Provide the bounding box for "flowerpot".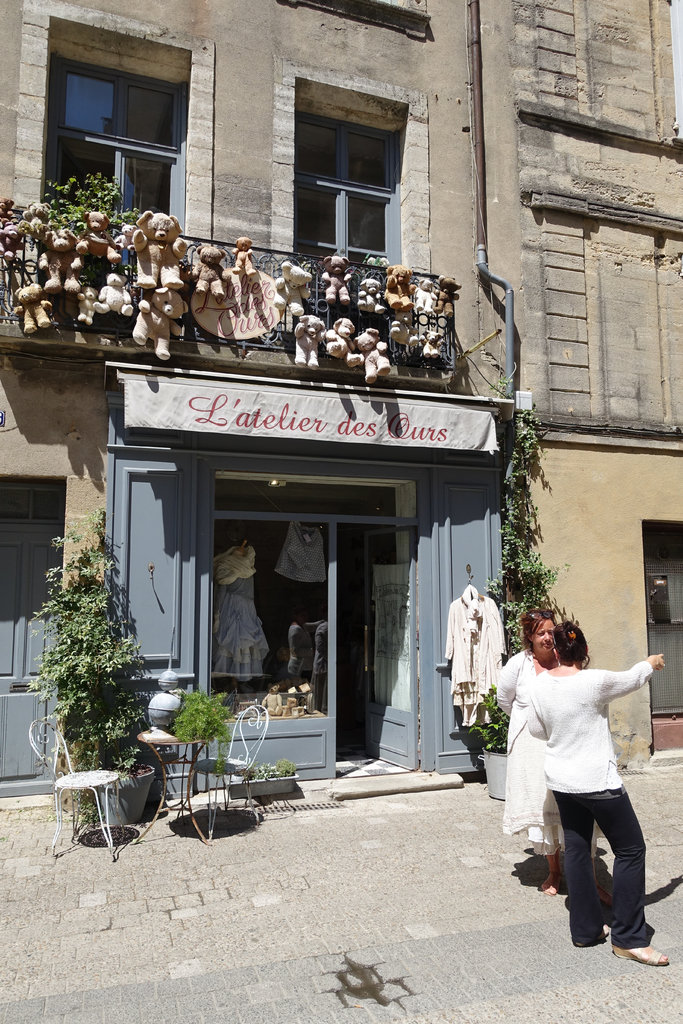
select_region(227, 769, 298, 797).
